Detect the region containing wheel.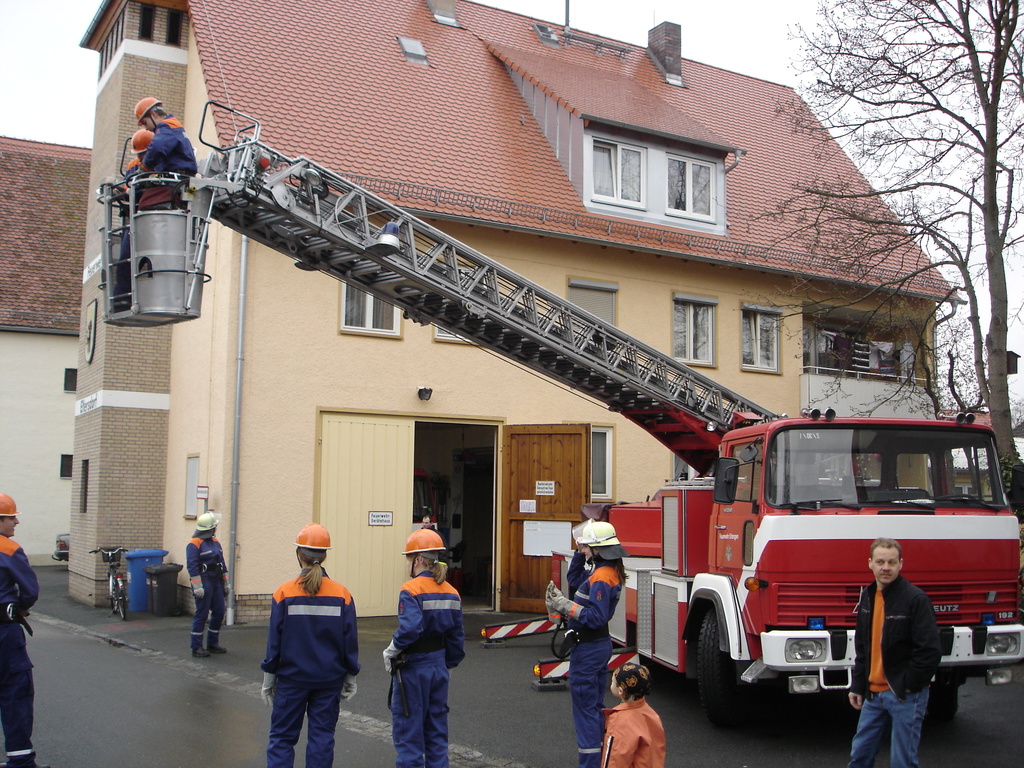
pyautogui.locateOnScreen(926, 685, 955, 717).
